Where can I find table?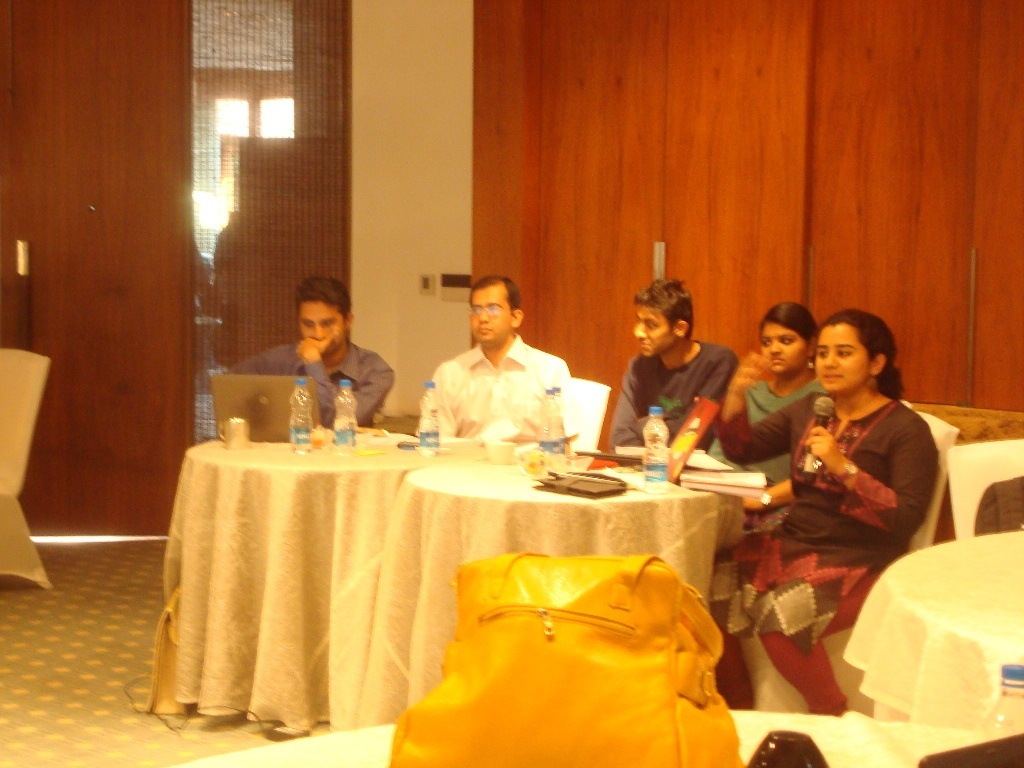
You can find it at (852, 532, 1023, 728).
